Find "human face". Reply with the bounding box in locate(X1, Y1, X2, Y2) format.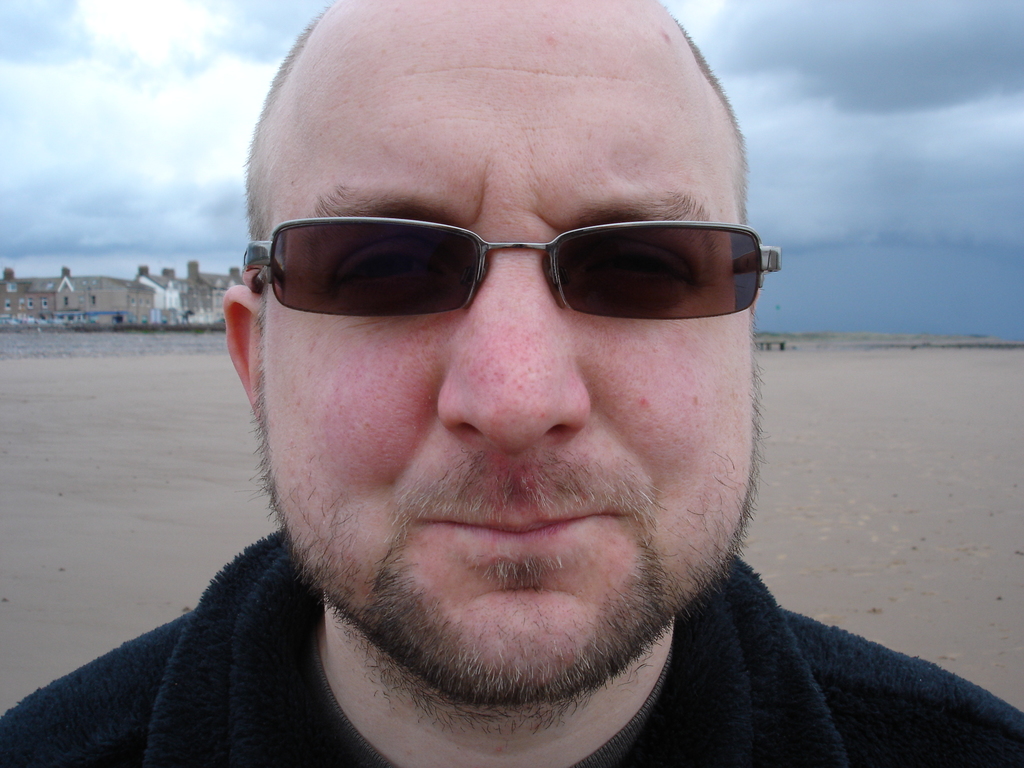
locate(262, 0, 749, 688).
